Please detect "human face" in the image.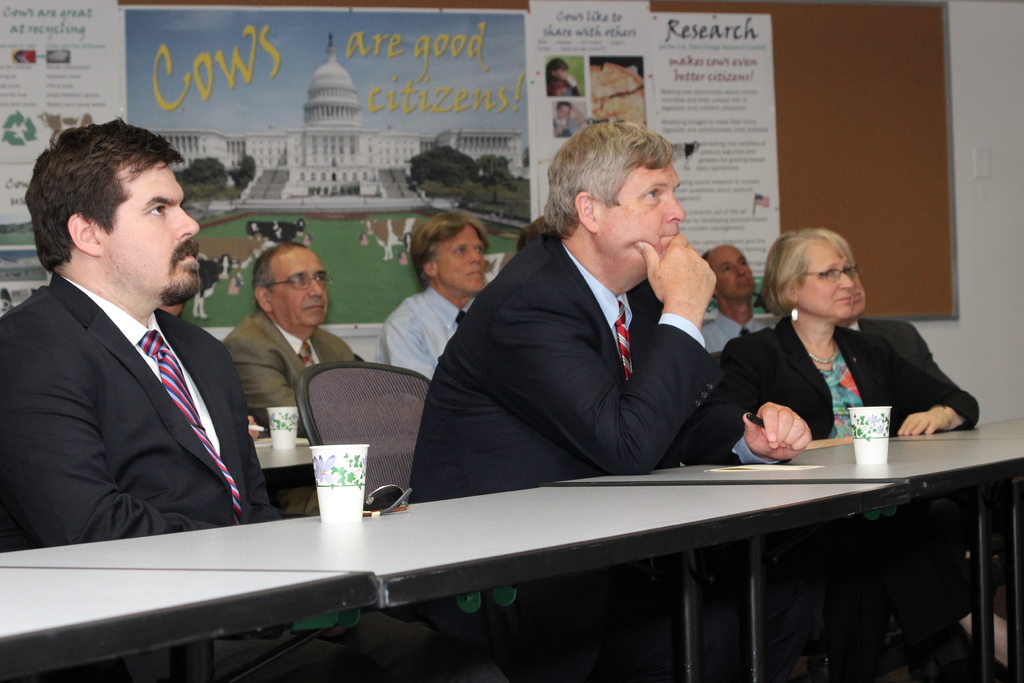
BBox(711, 248, 755, 299).
